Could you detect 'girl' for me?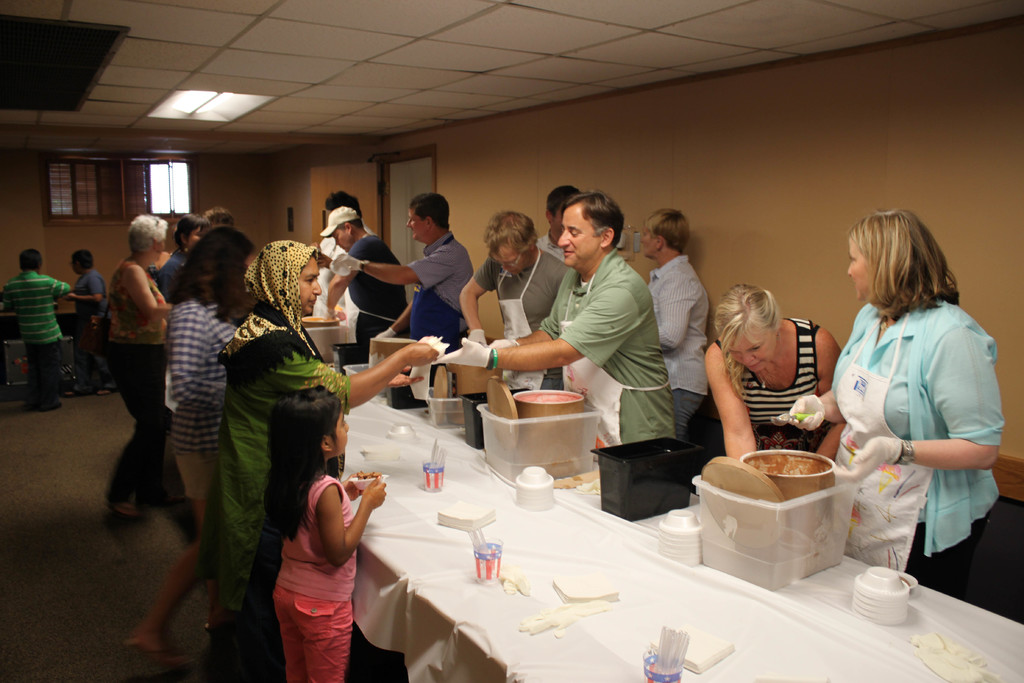
Detection result: <box>262,383,384,682</box>.
